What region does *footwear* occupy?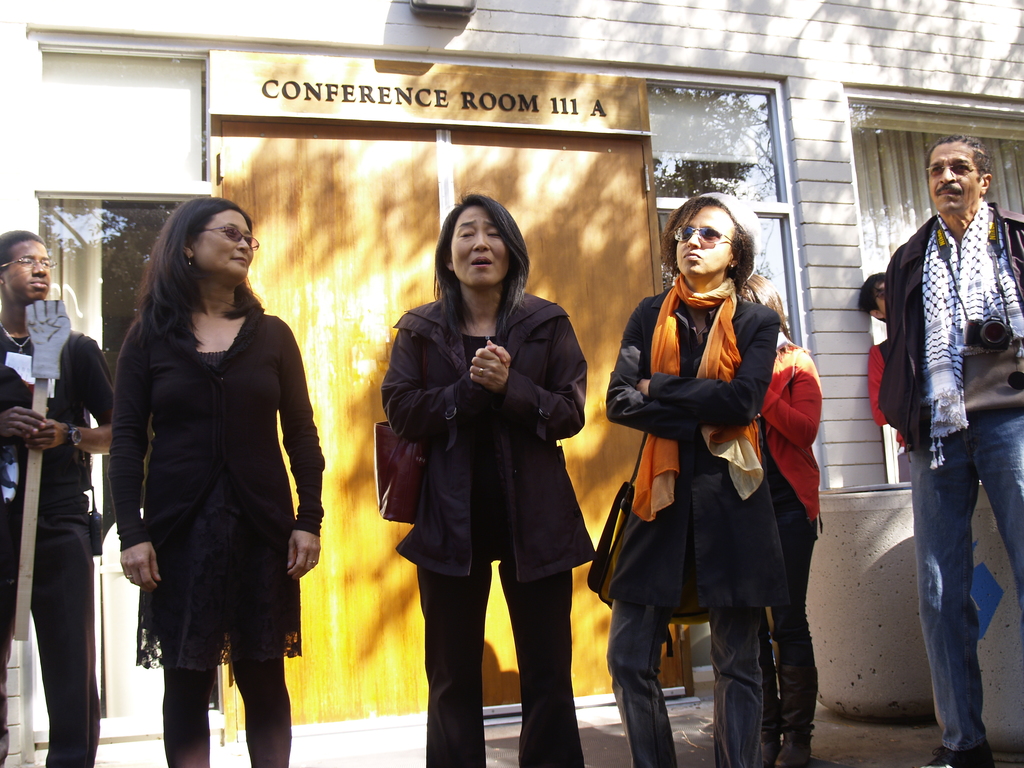
box(921, 741, 998, 767).
